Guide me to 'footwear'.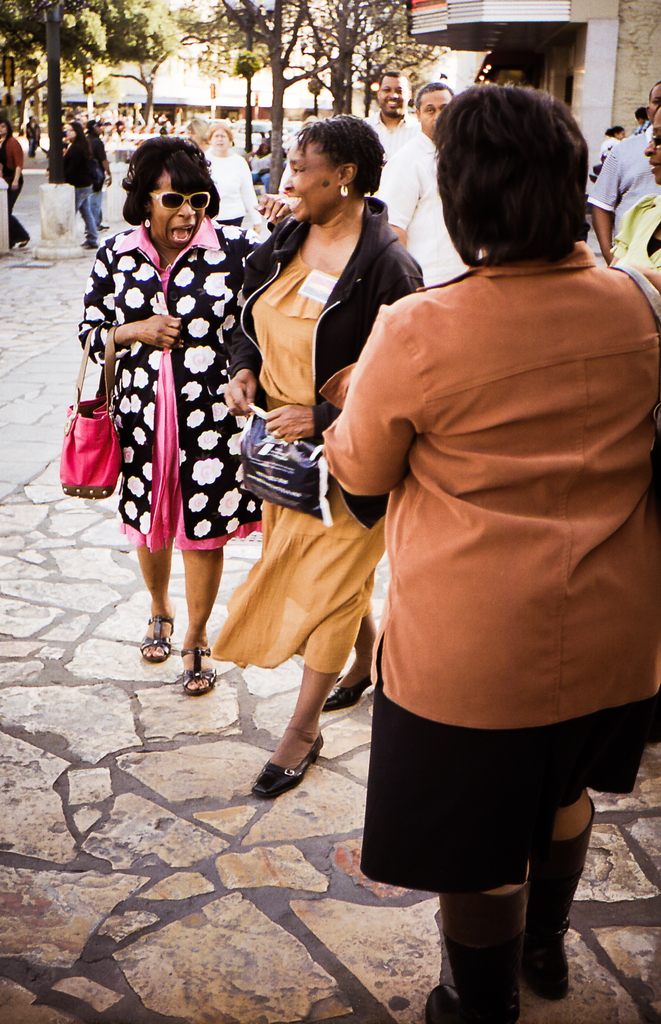
Guidance: {"left": 181, "top": 627, "right": 216, "bottom": 699}.
